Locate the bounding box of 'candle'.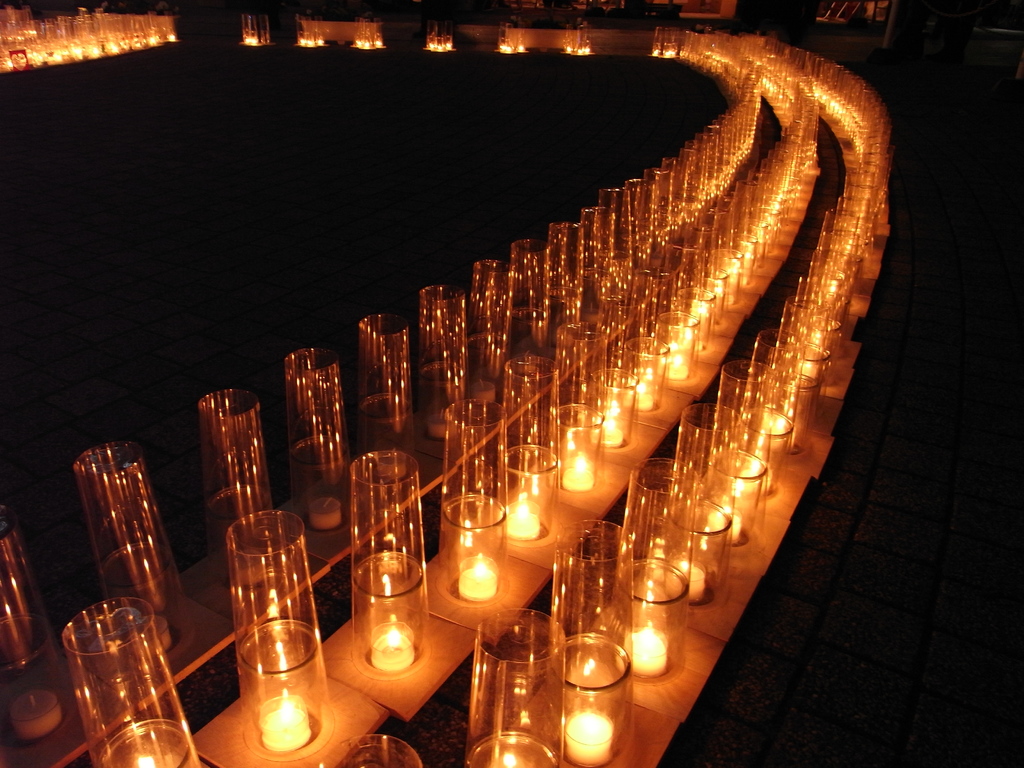
Bounding box: rect(602, 413, 625, 456).
